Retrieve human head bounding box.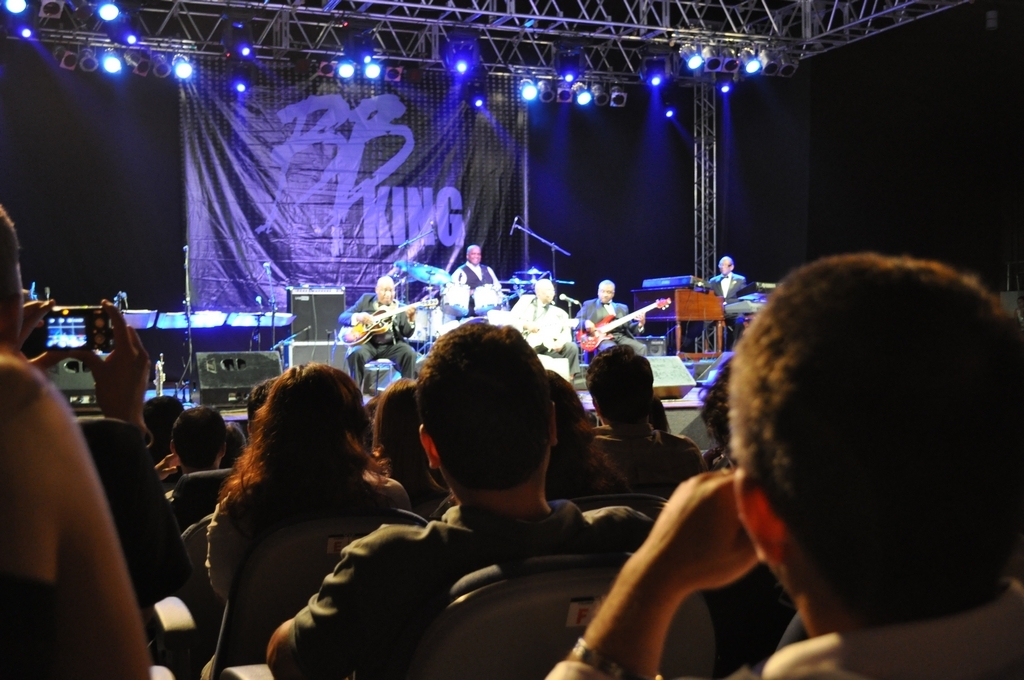
Bounding box: 467:243:483:265.
